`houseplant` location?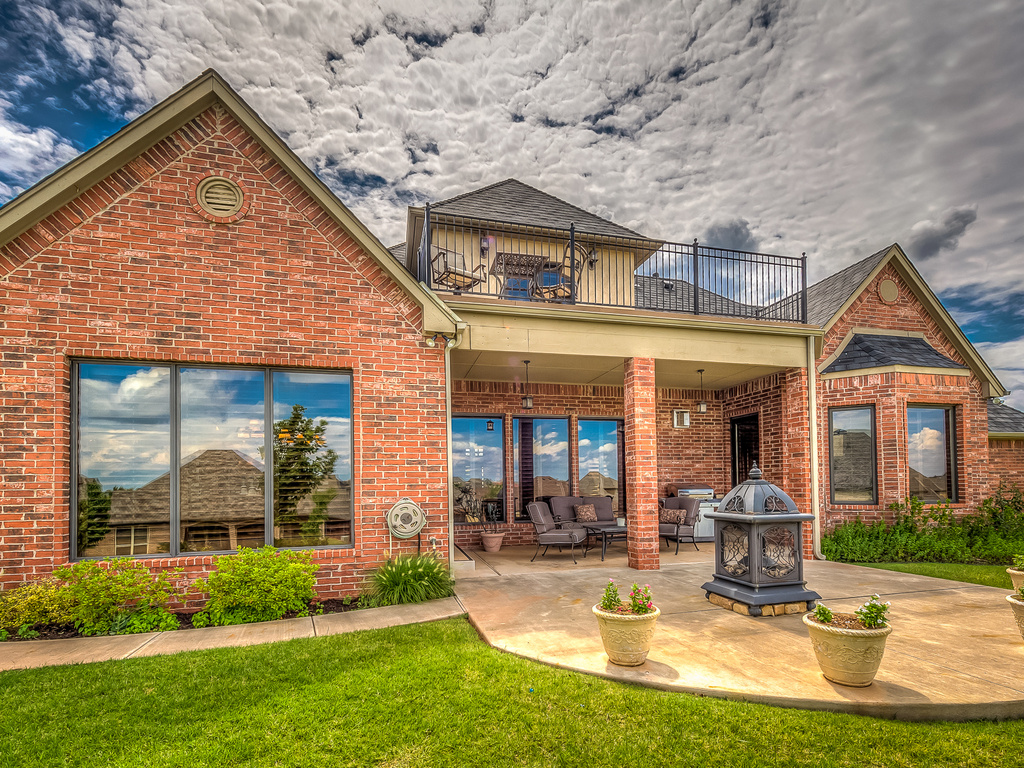
x1=593 y1=580 x2=657 y2=668
